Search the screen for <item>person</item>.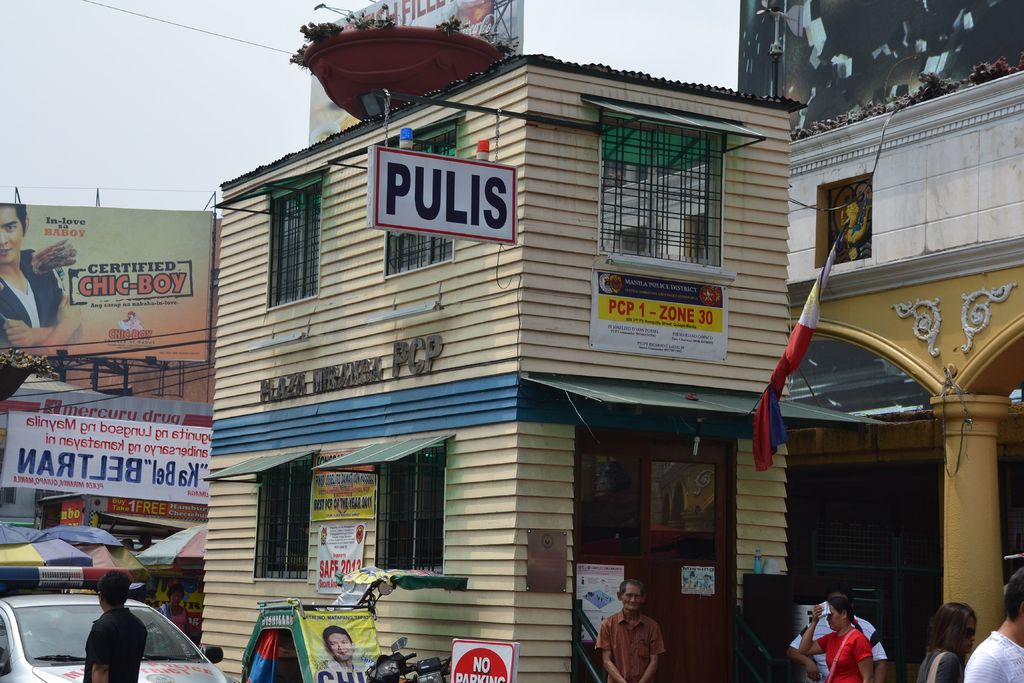
Found at BBox(120, 538, 141, 556).
